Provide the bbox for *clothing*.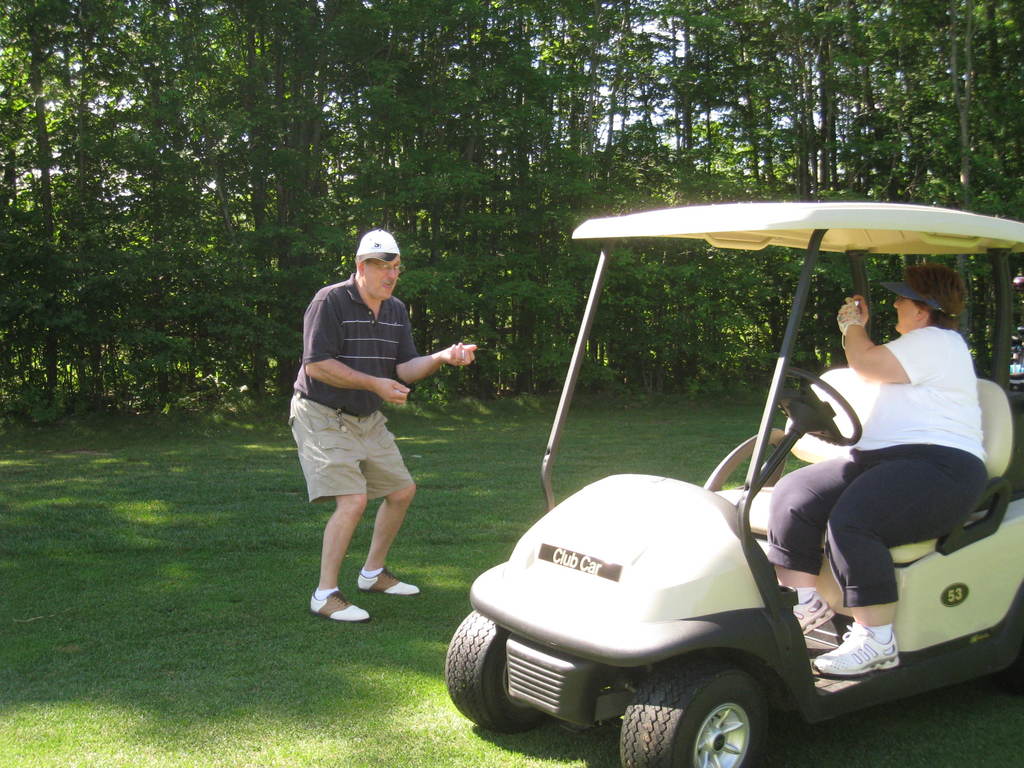
<bbox>289, 266, 467, 541</bbox>.
